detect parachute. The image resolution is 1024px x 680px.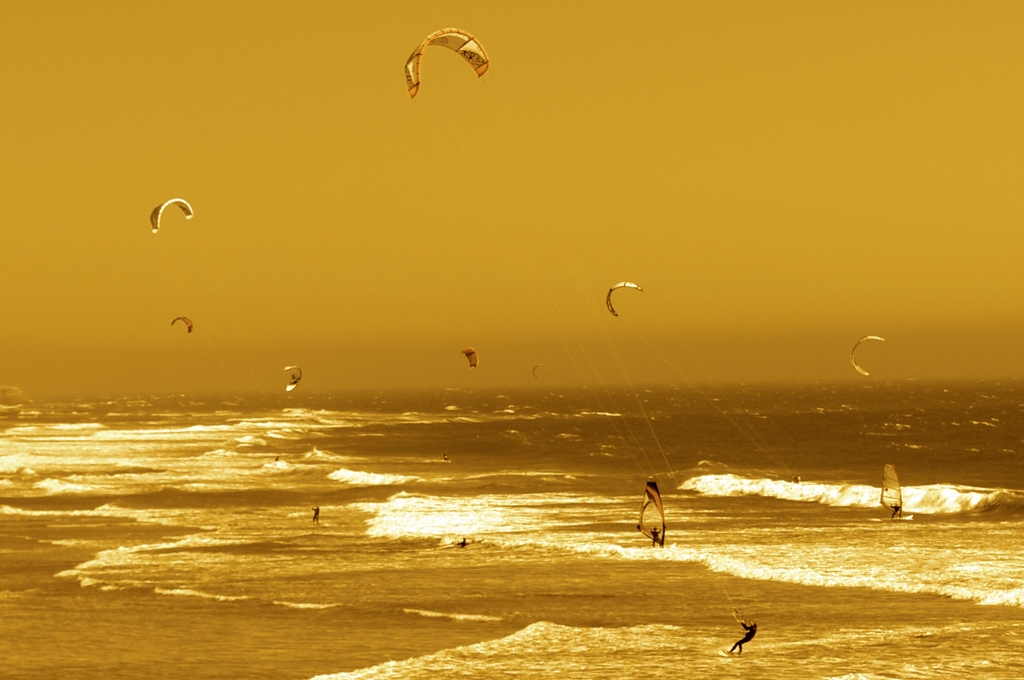
l=394, t=20, r=499, b=110.
